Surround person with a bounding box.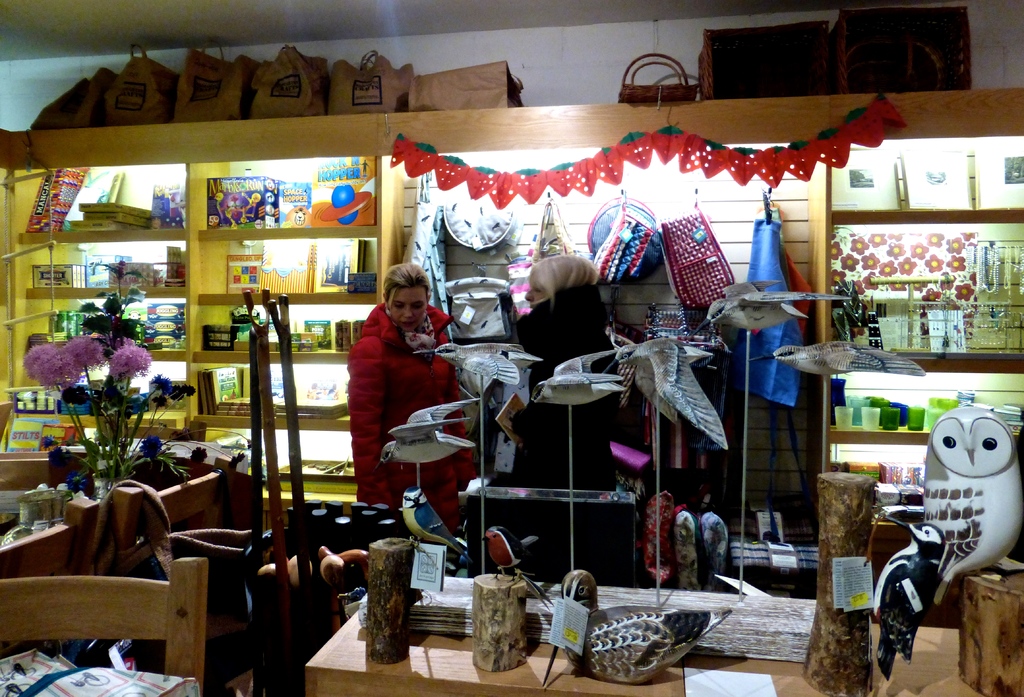
[left=346, top=242, right=473, bottom=565].
